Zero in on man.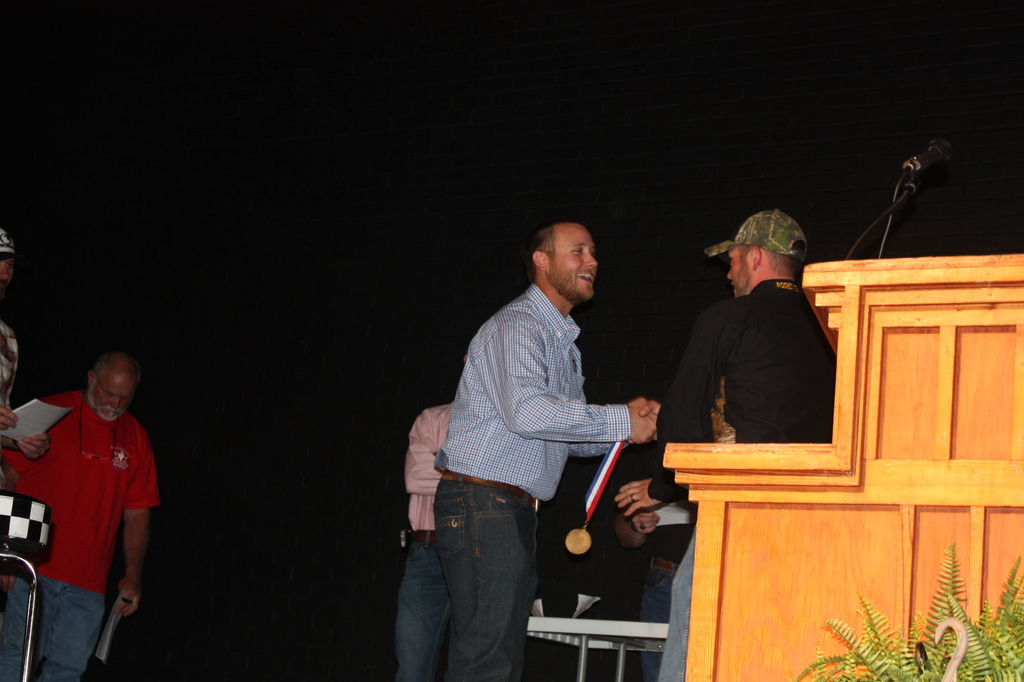
Zeroed in: x1=613 y1=213 x2=840 y2=681.
